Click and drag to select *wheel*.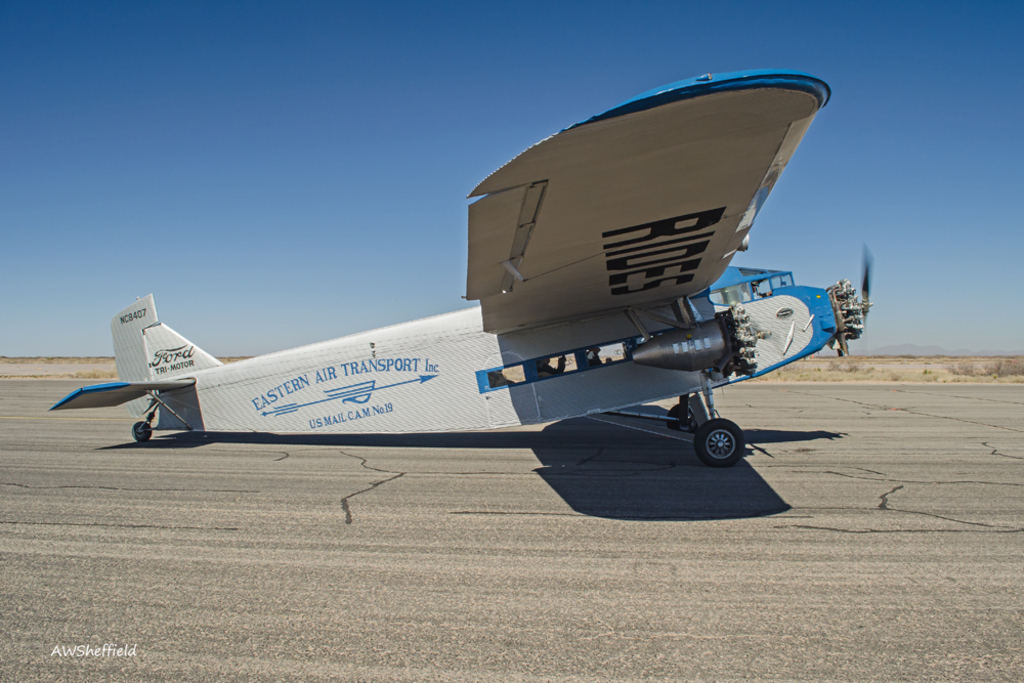
Selection: select_region(131, 419, 157, 445).
